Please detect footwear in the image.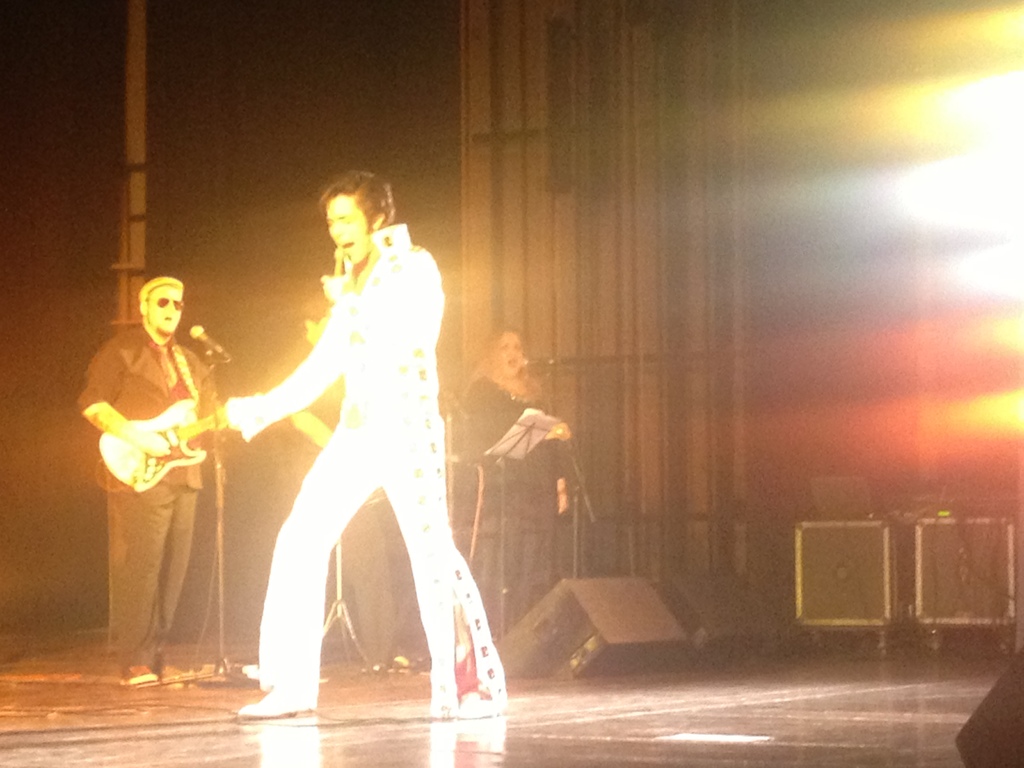
236 691 314 717.
